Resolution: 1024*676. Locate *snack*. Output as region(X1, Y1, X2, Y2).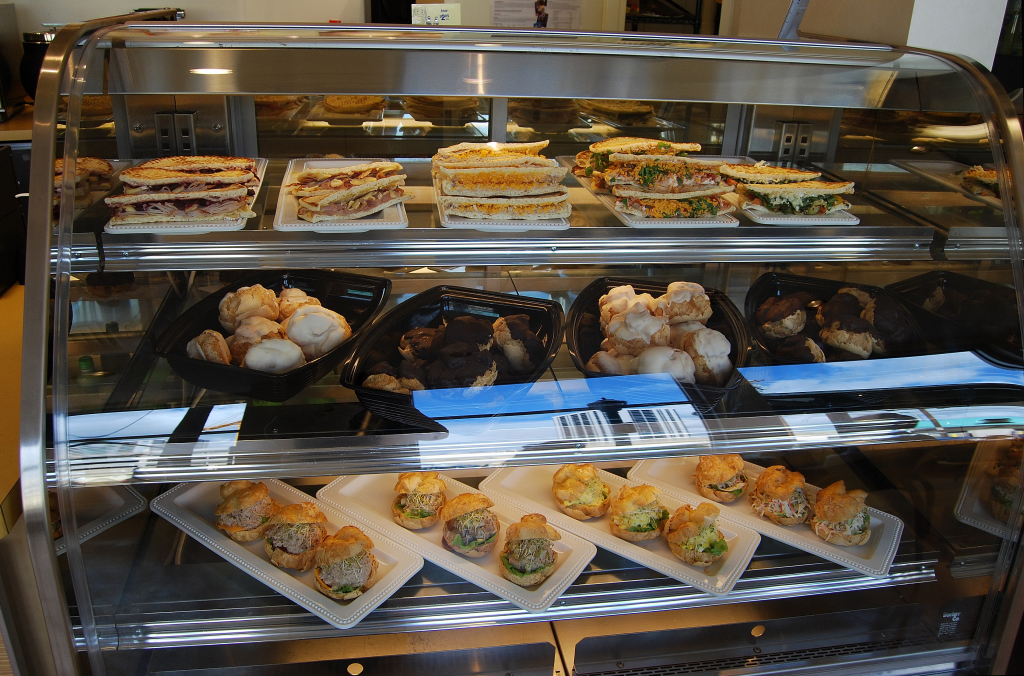
region(763, 284, 879, 365).
